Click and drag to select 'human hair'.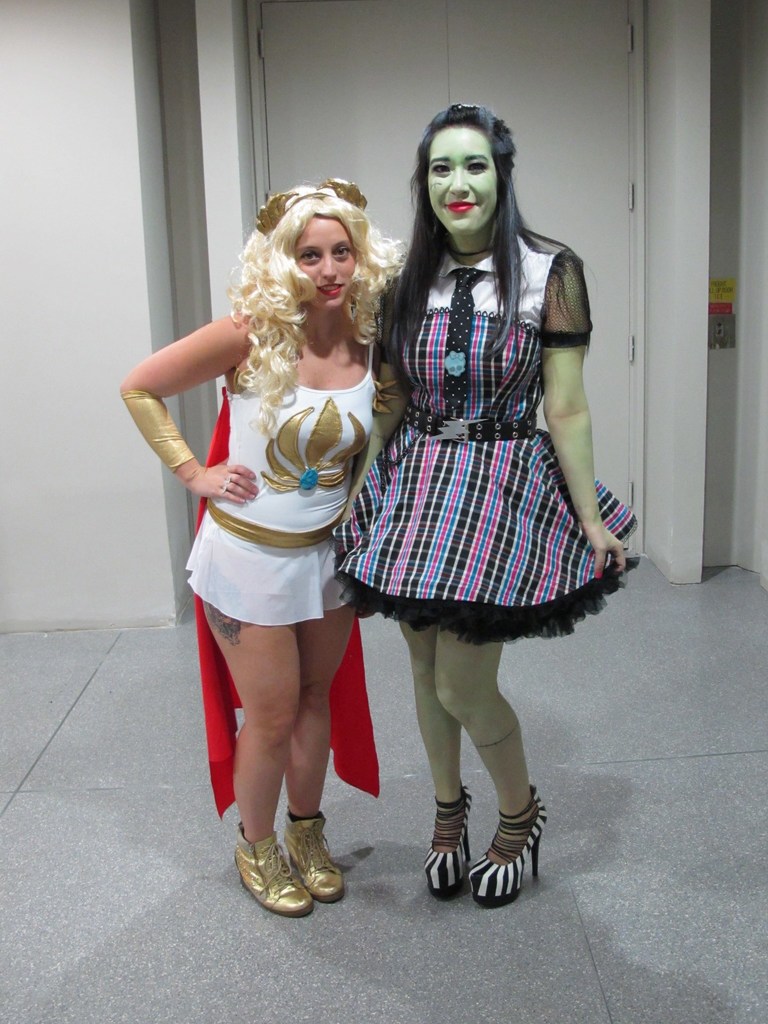
Selection: {"left": 226, "top": 171, "right": 374, "bottom": 364}.
